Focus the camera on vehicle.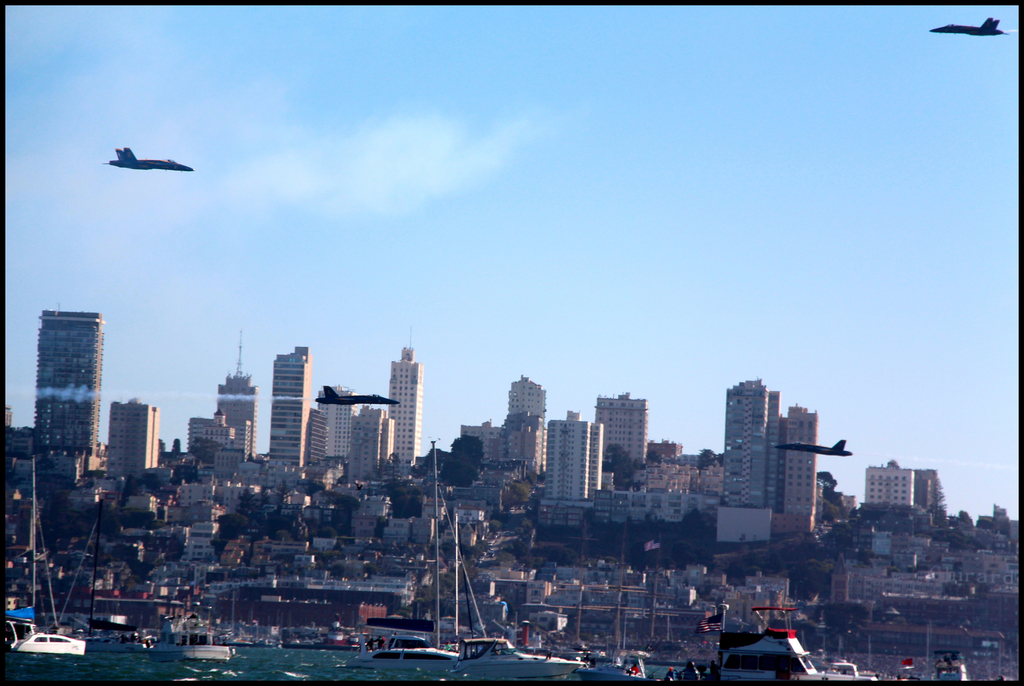
Focus region: 154, 619, 235, 662.
